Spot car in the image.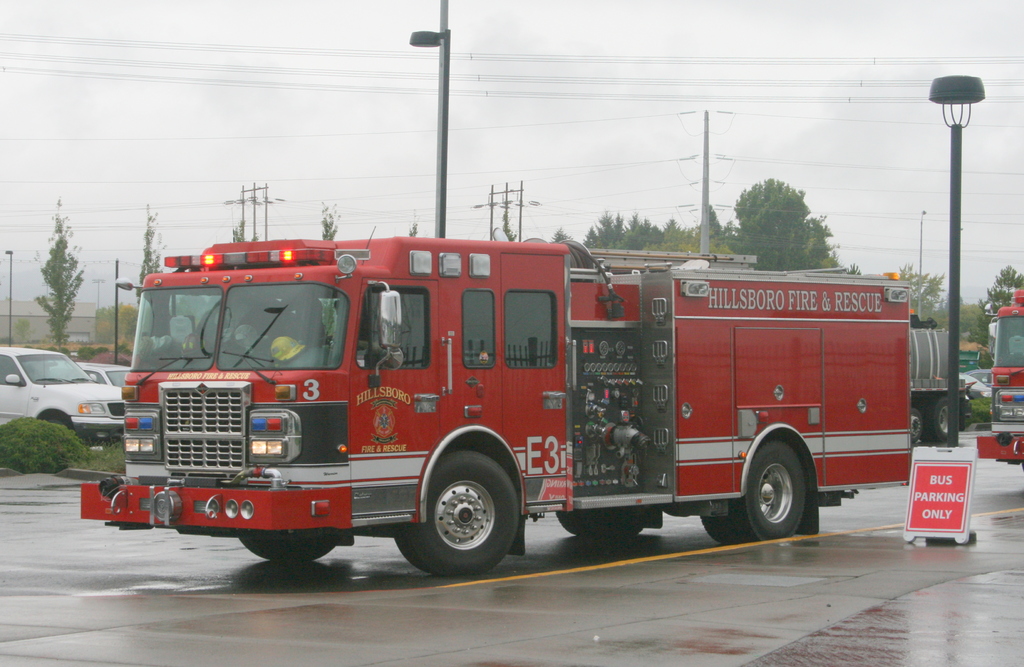
car found at rect(969, 371, 990, 389).
